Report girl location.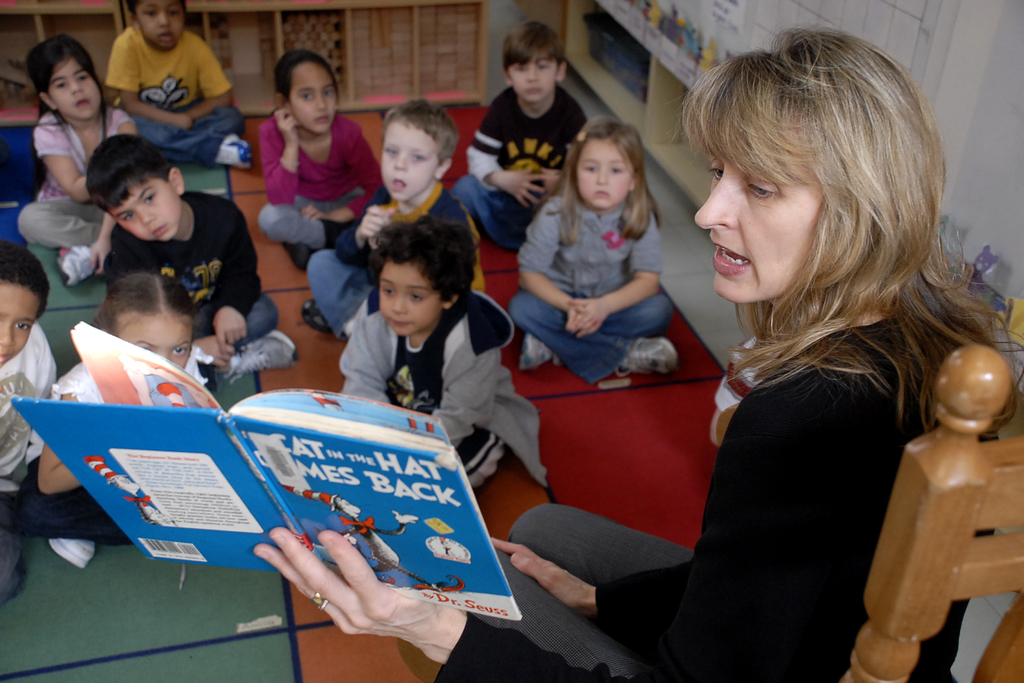
Report: bbox=[21, 34, 143, 287].
